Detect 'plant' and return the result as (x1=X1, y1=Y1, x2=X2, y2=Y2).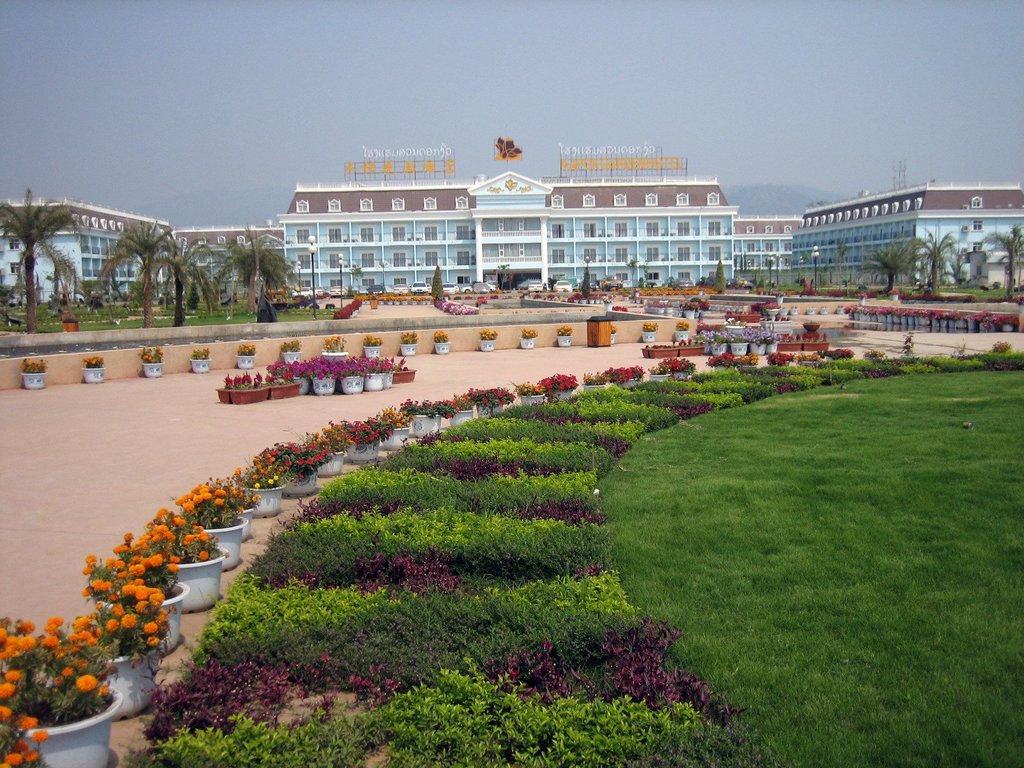
(x1=740, y1=349, x2=758, y2=369).
